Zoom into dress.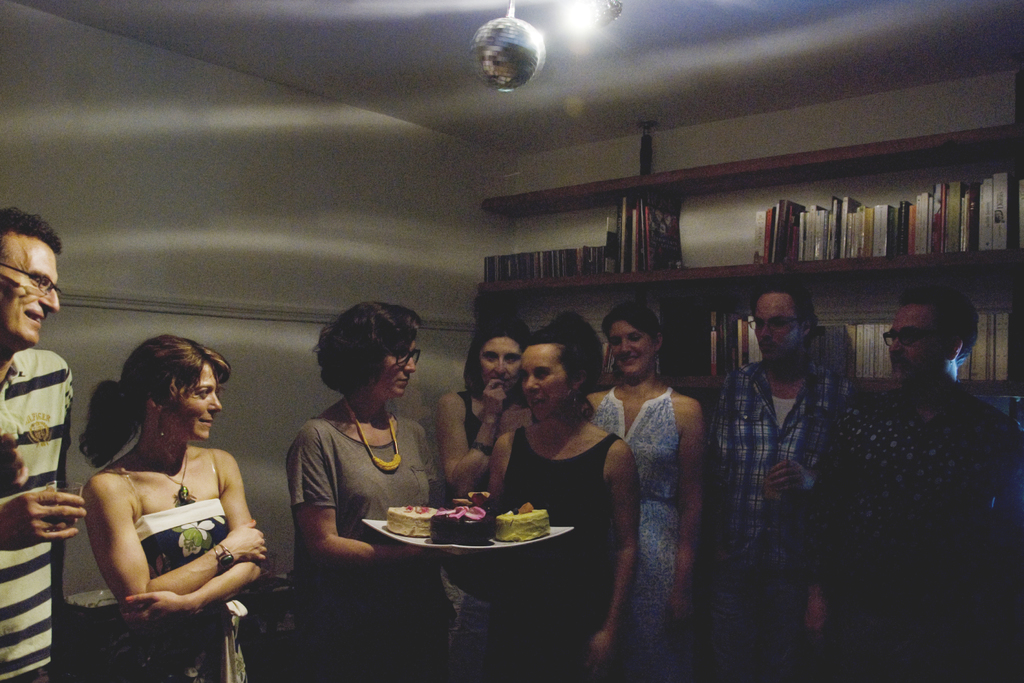
Zoom target: (left=479, top=424, right=620, bottom=682).
